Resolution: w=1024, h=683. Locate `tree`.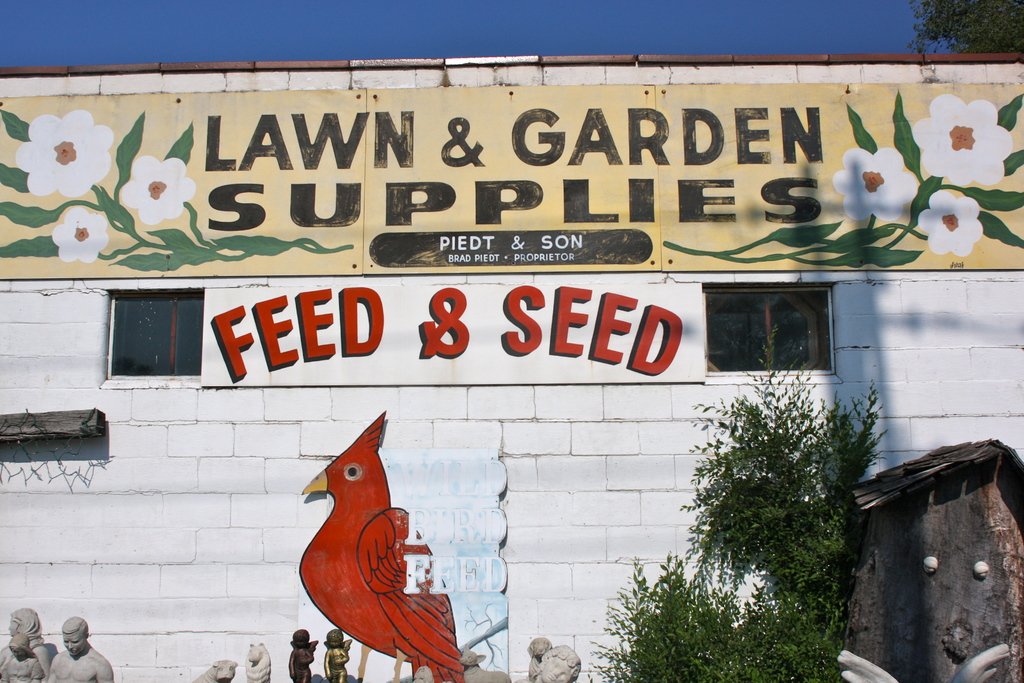
select_region(910, 0, 1023, 54).
